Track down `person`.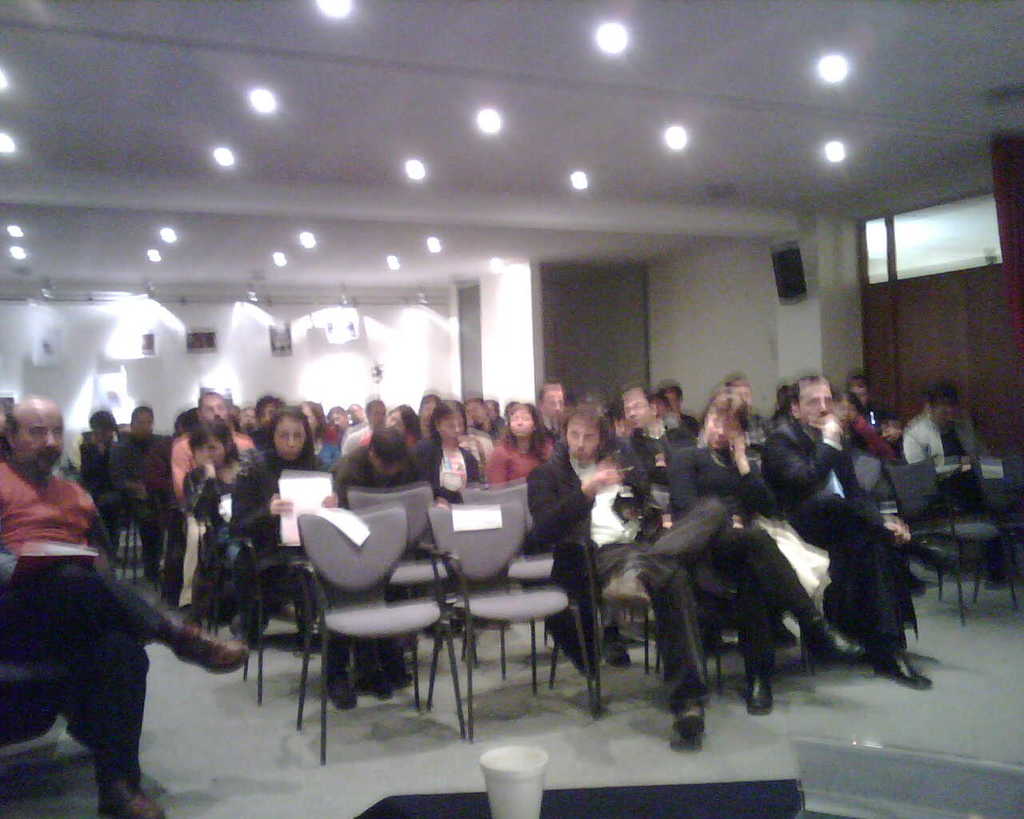
Tracked to select_region(786, 379, 905, 730).
